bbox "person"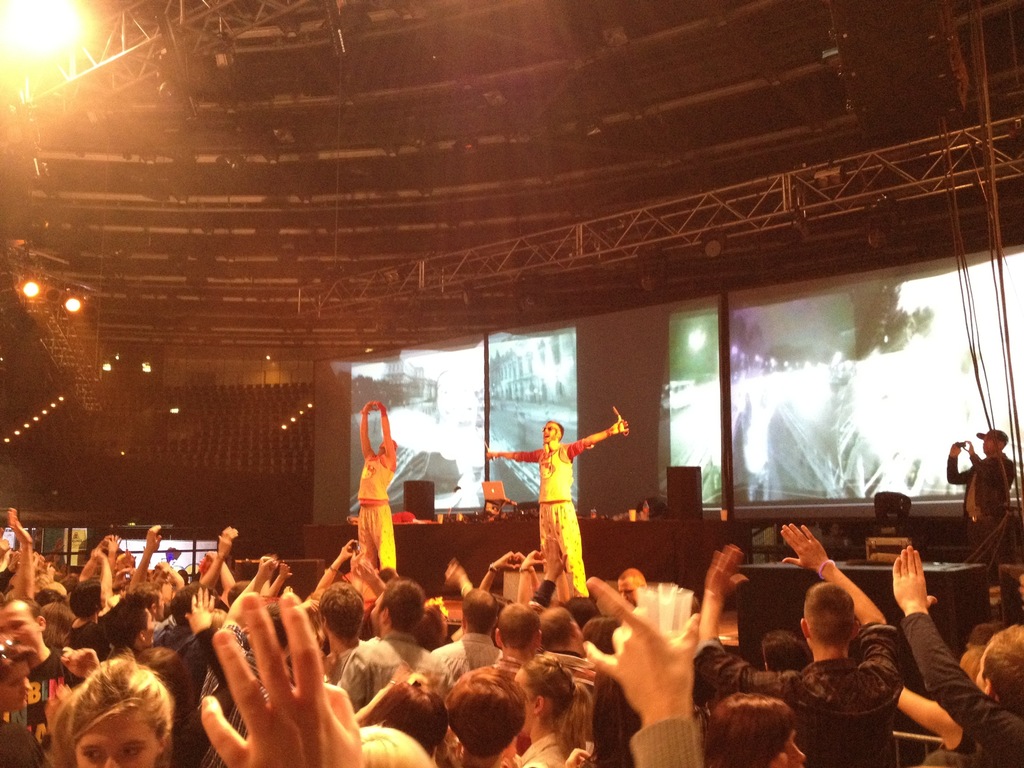
{"left": 351, "top": 399, "right": 396, "bottom": 569}
